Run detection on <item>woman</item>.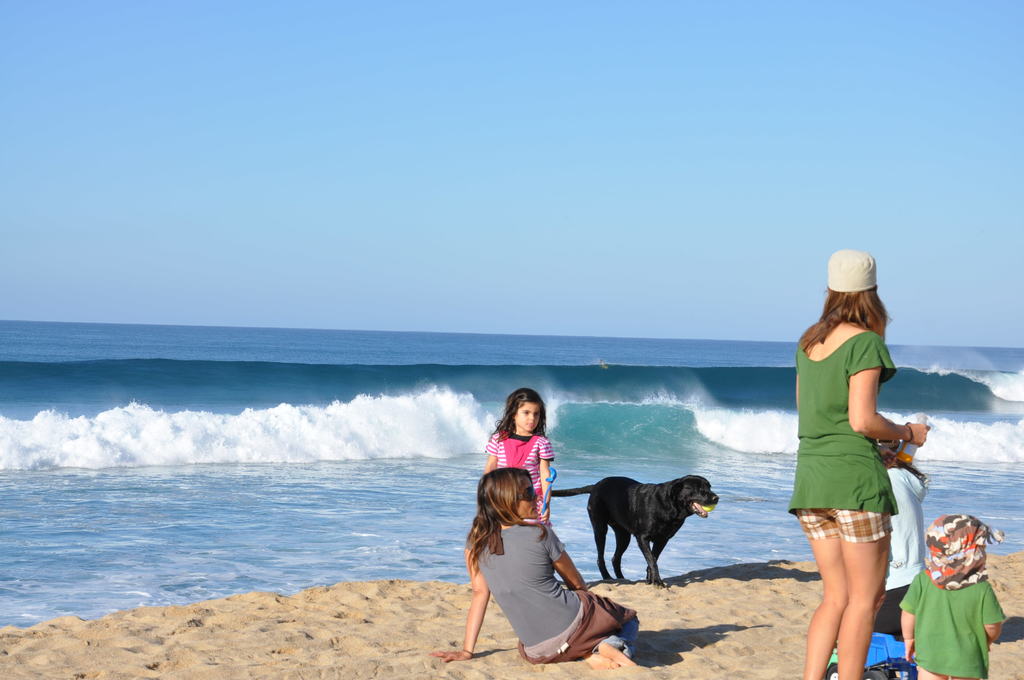
Result: bbox(430, 468, 645, 669).
